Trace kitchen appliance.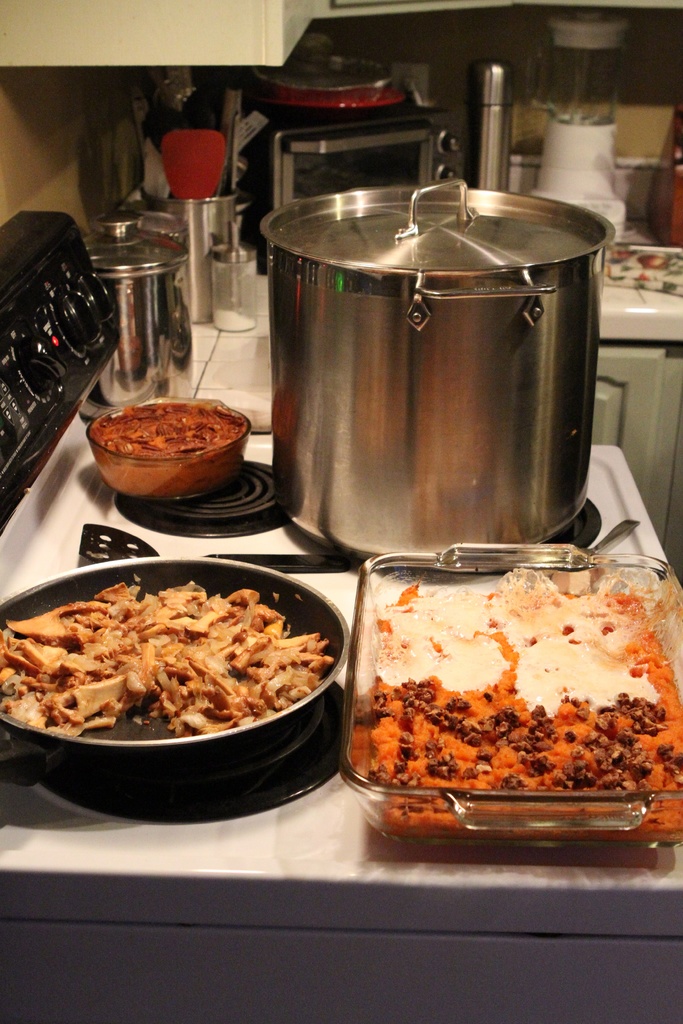
Traced to 85, 409, 240, 495.
